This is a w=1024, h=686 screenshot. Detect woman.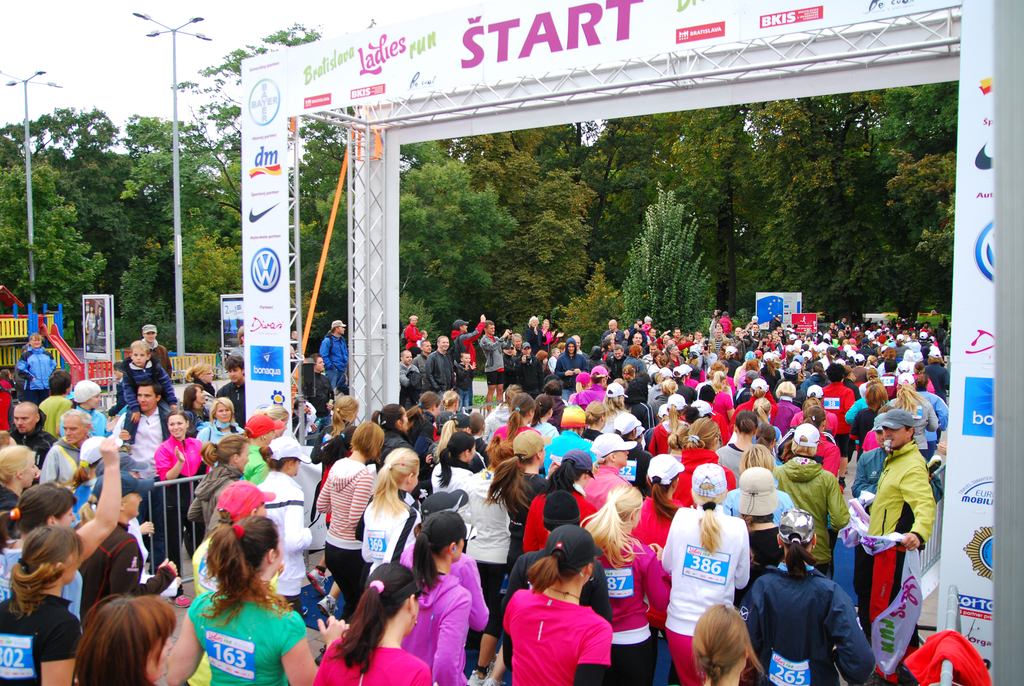
box(876, 347, 893, 369).
